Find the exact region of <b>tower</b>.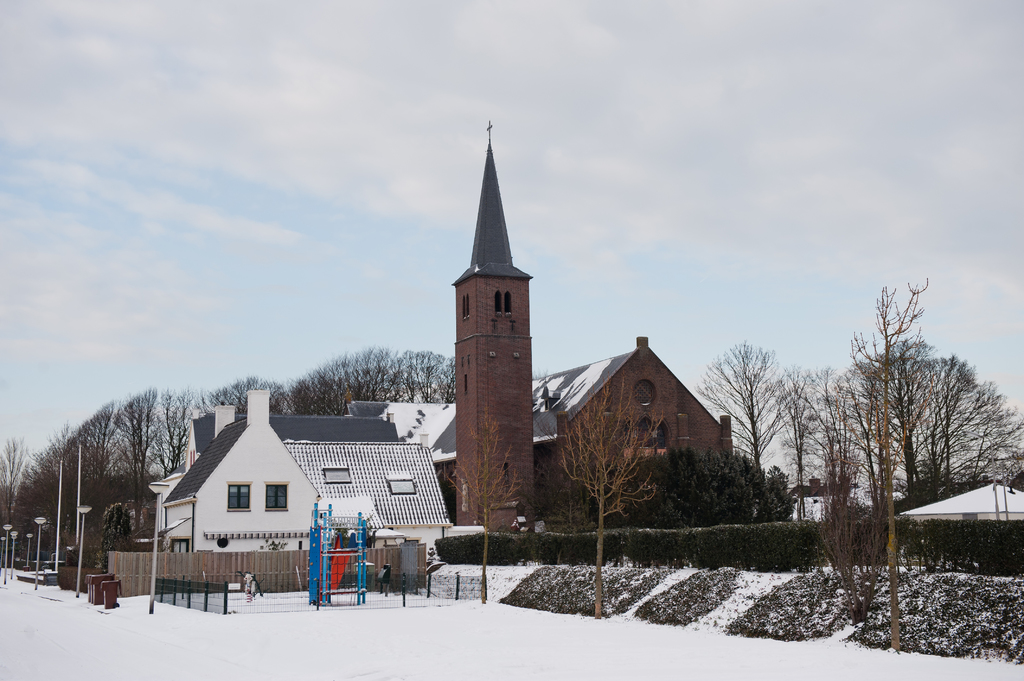
Exact region: bbox=[453, 125, 534, 536].
